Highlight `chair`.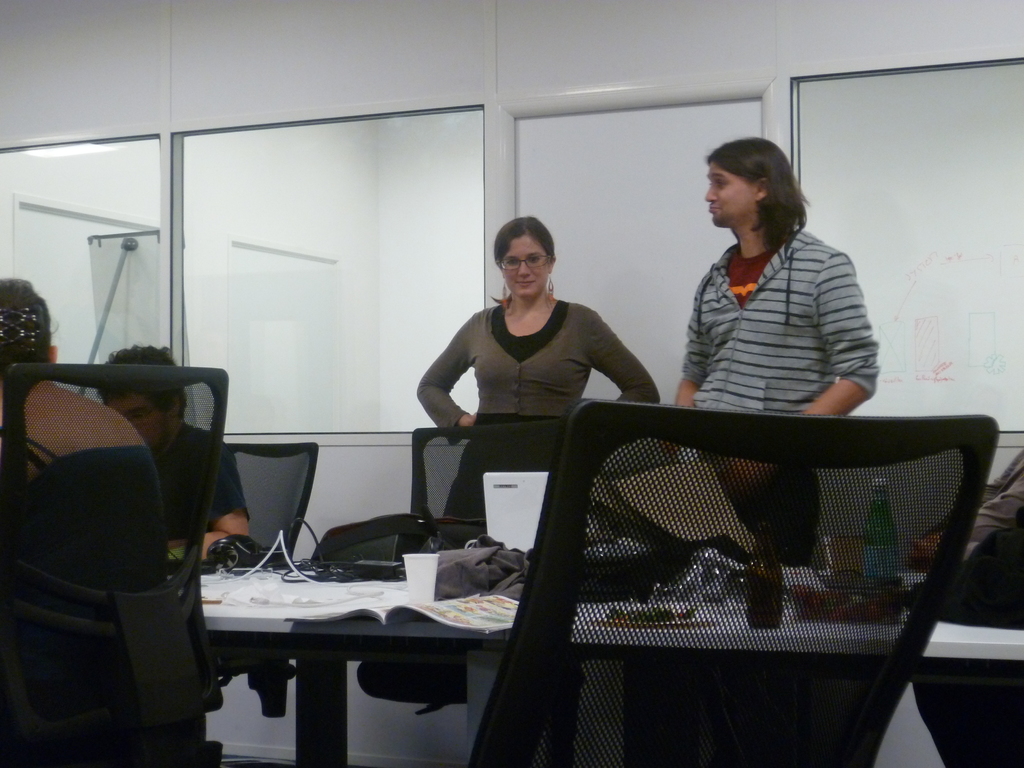
Highlighted region: <box>223,442,316,720</box>.
